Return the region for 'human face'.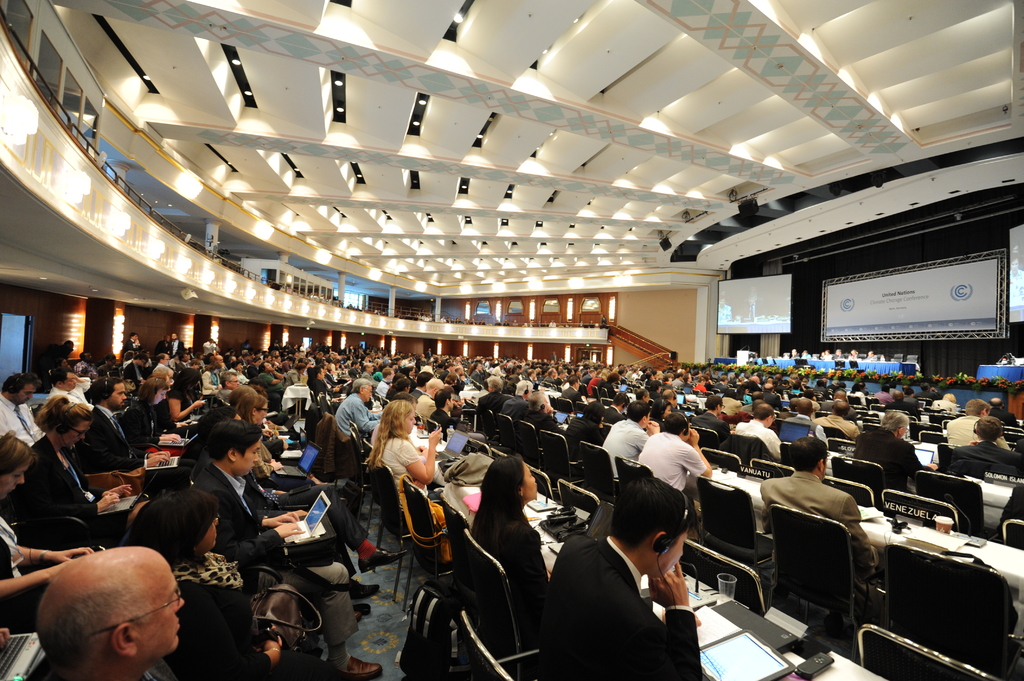
box=[110, 383, 124, 408].
